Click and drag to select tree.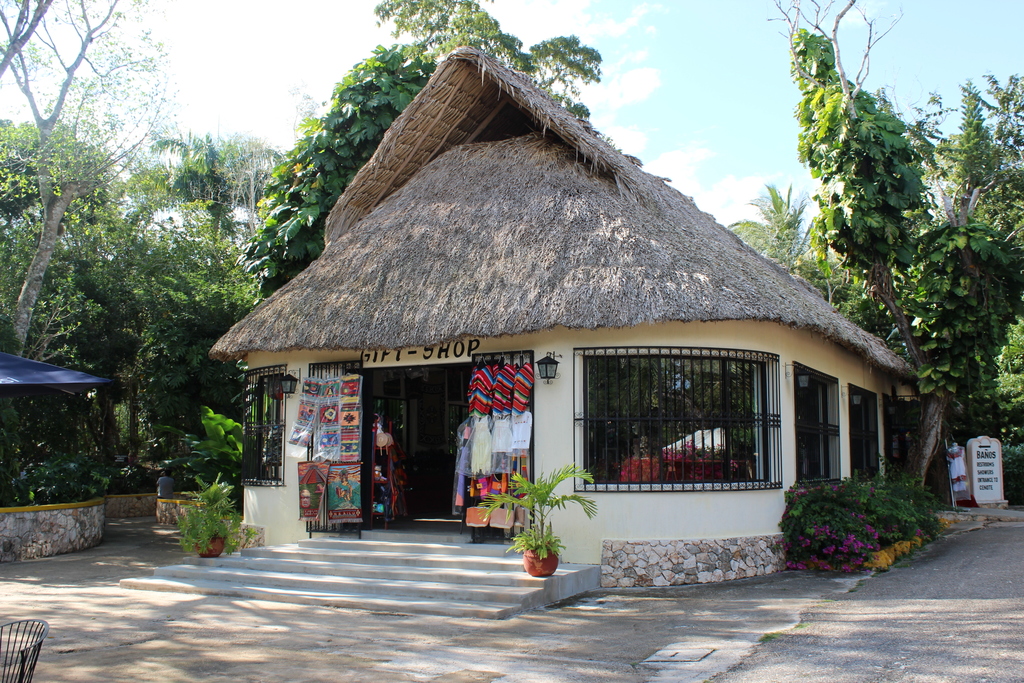
Selection: box(251, 41, 437, 311).
